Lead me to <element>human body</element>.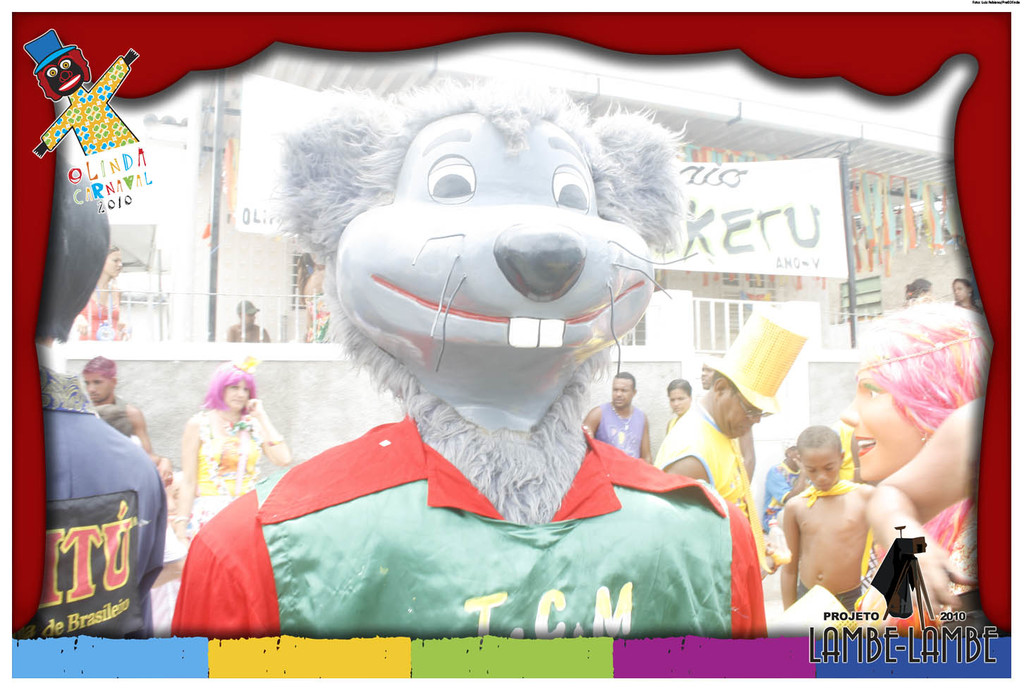
Lead to [230, 305, 274, 353].
